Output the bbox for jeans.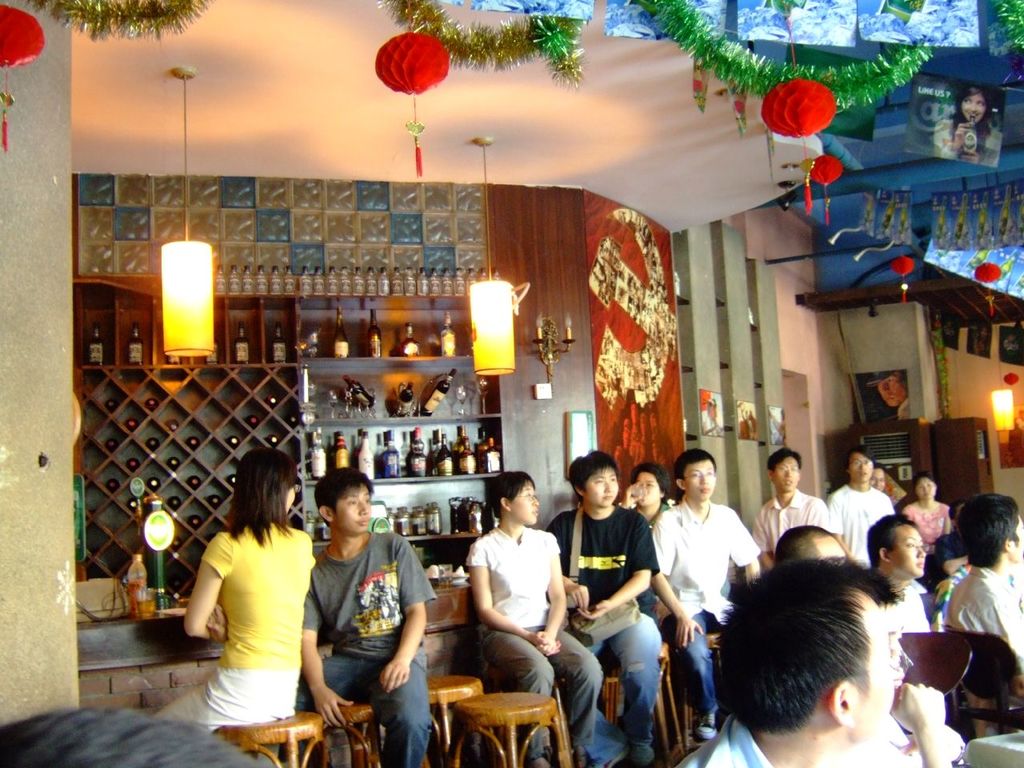
left=294, top=648, right=432, bottom=767.
